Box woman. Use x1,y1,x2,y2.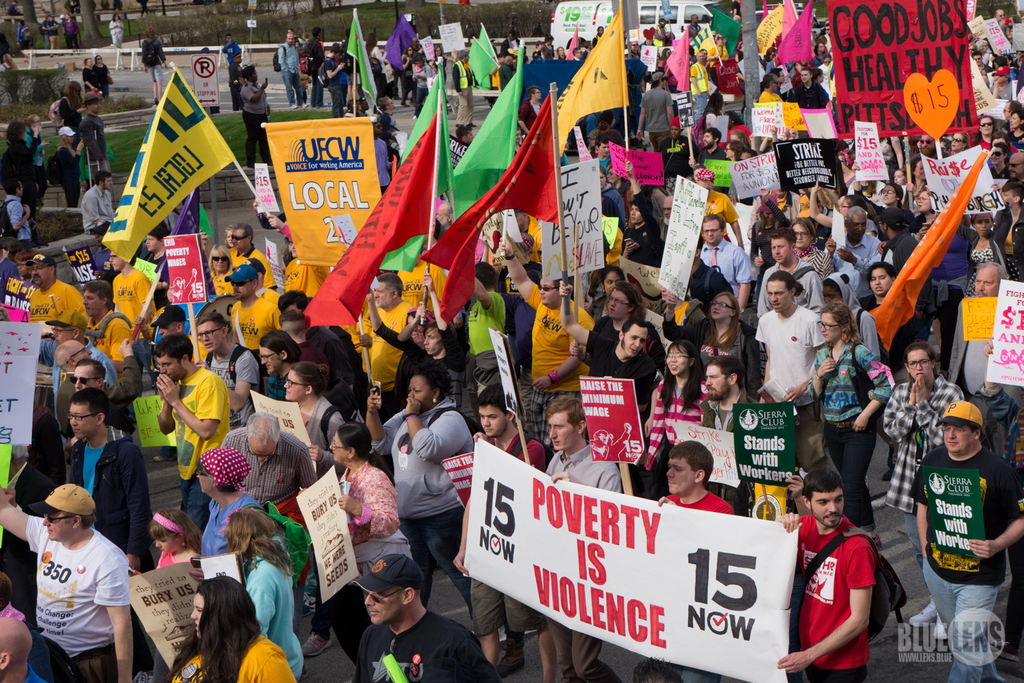
813,303,890,552.
